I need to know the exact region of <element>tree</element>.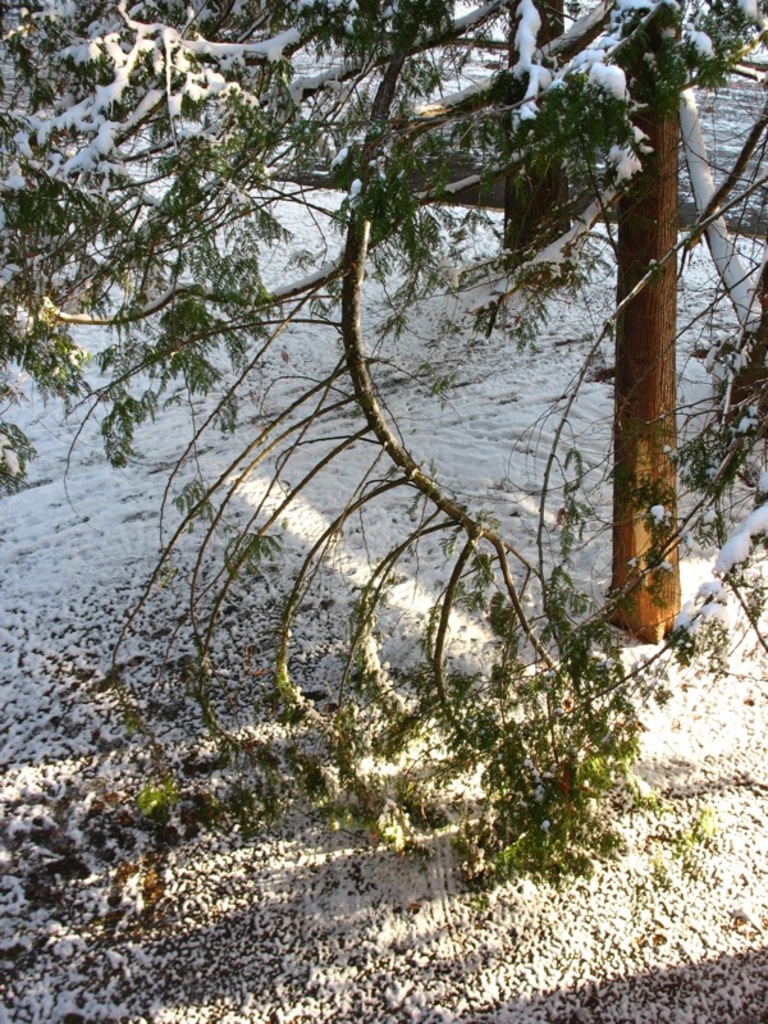
Region: 0, 0, 767, 899.
